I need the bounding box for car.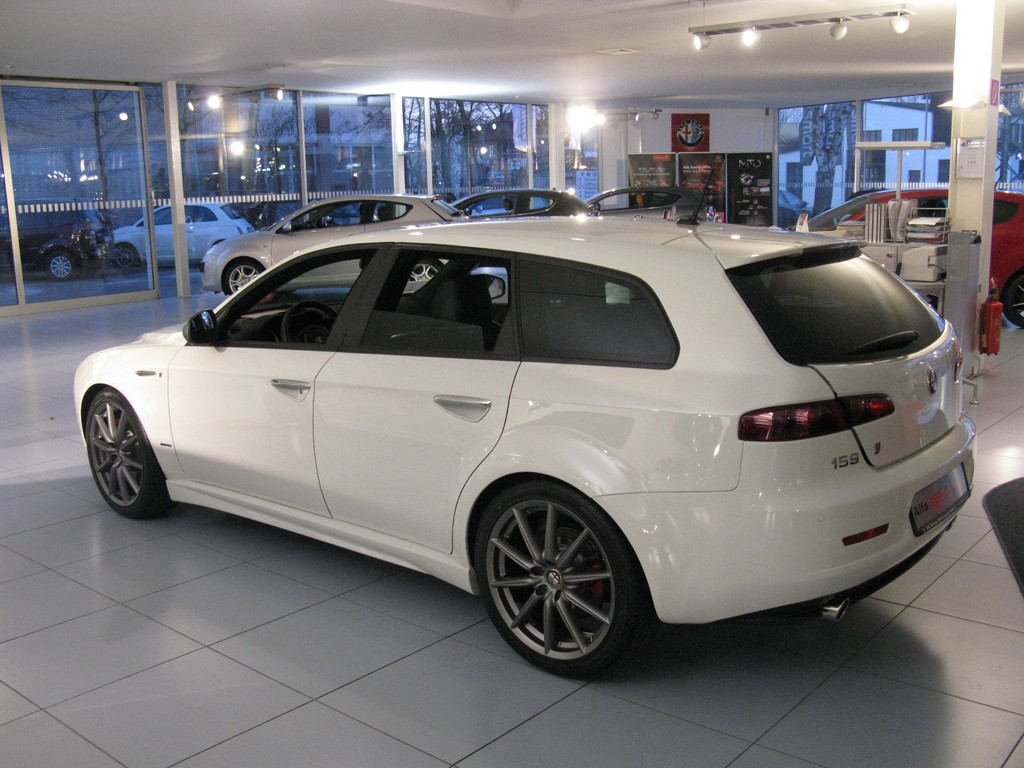
Here it is: 0 197 114 283.
